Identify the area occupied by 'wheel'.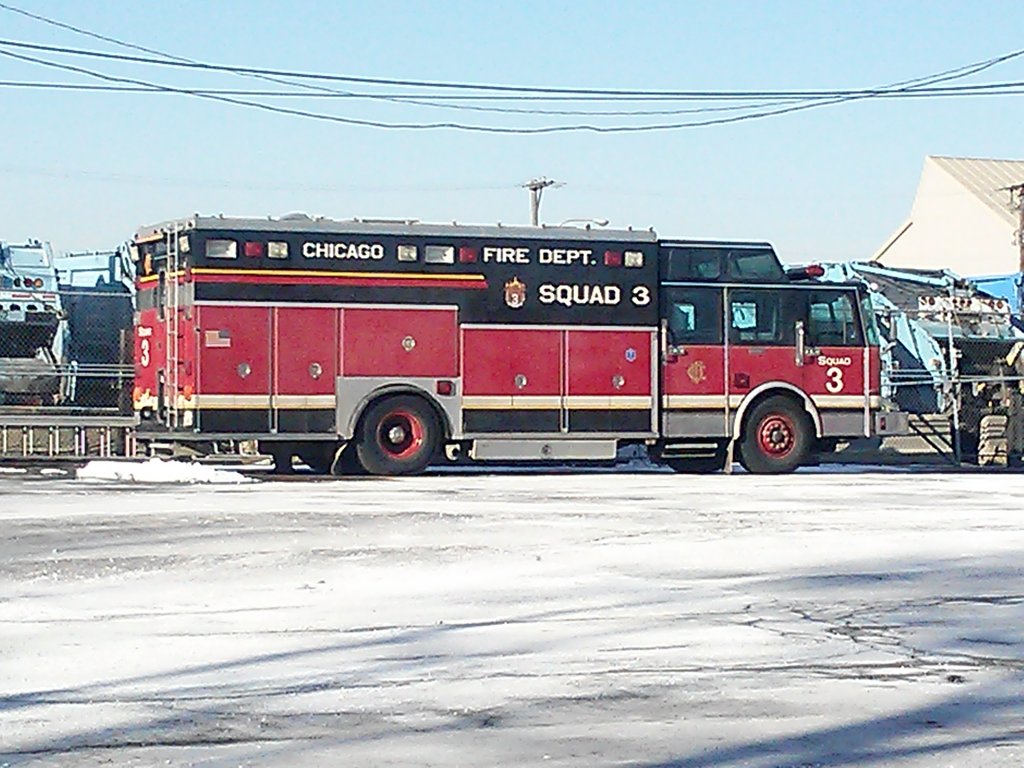
Area: 303 439 356 479.
